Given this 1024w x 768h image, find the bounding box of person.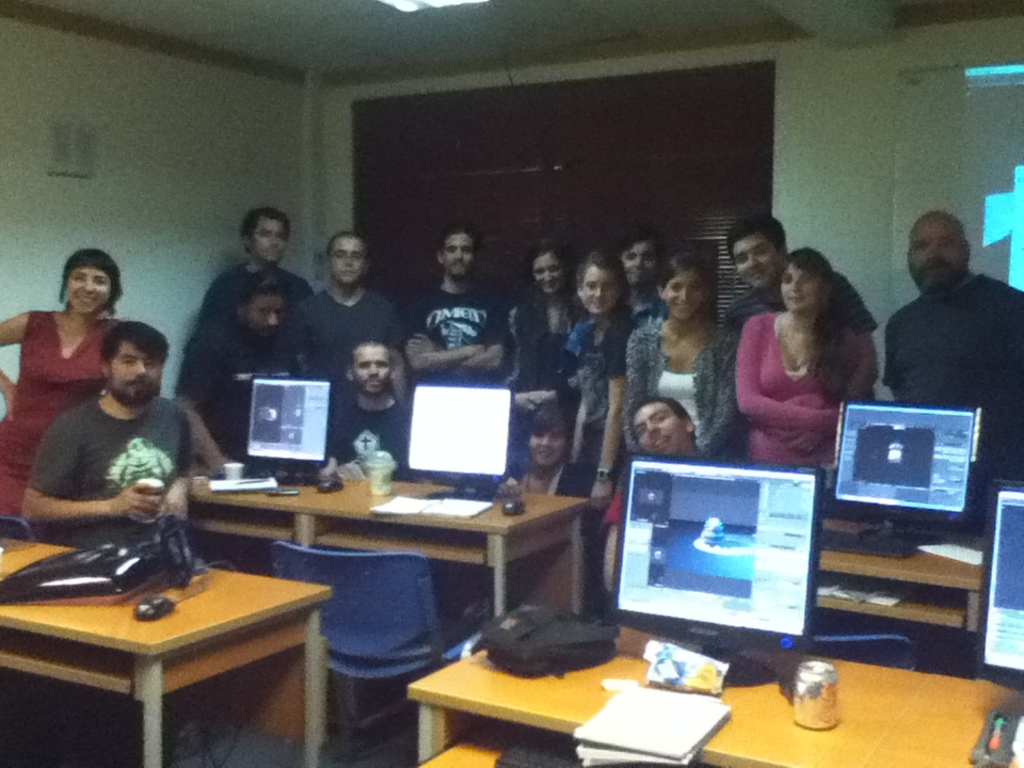
rect(282, 221, 418, 399).
